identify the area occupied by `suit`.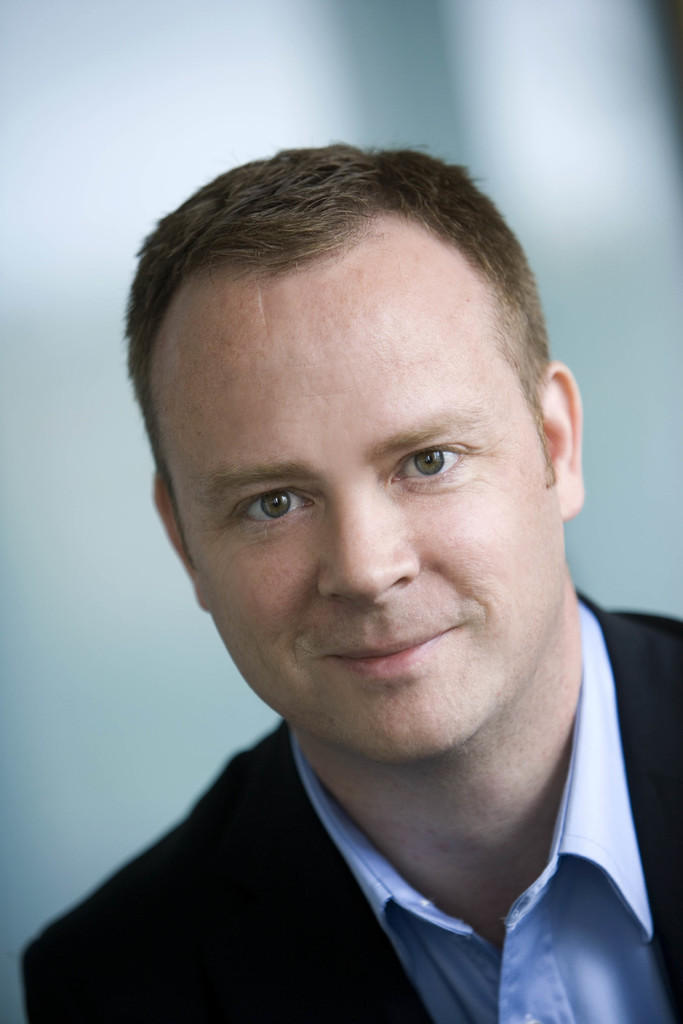
Area: bbox=[15, 685, 682, 1016].
